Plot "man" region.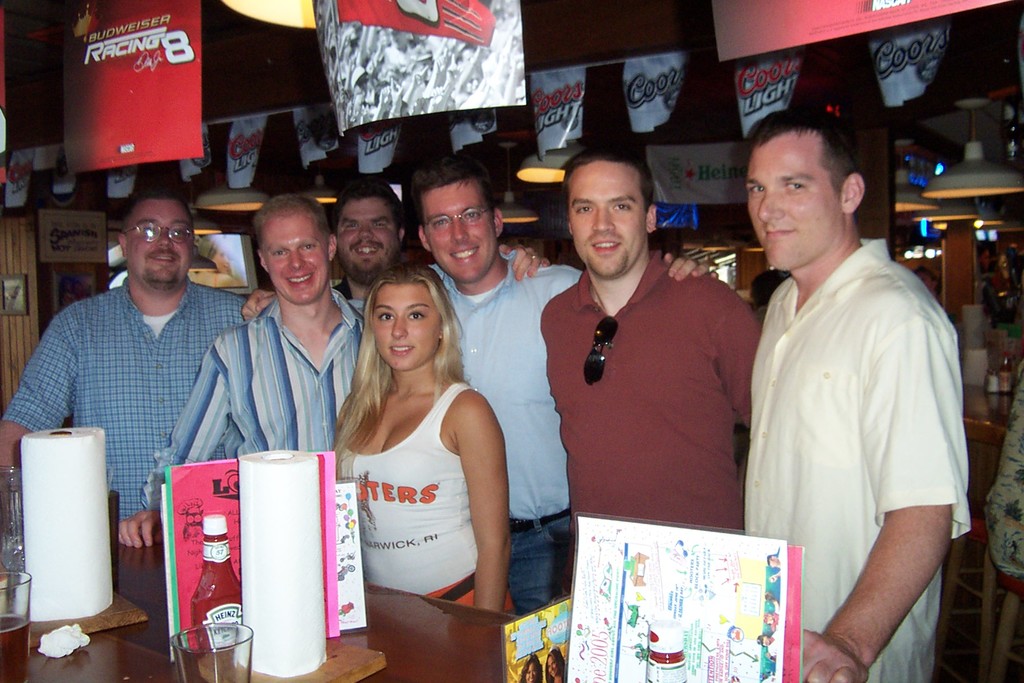
Plotted at <box>243,165,721,608</box>.
